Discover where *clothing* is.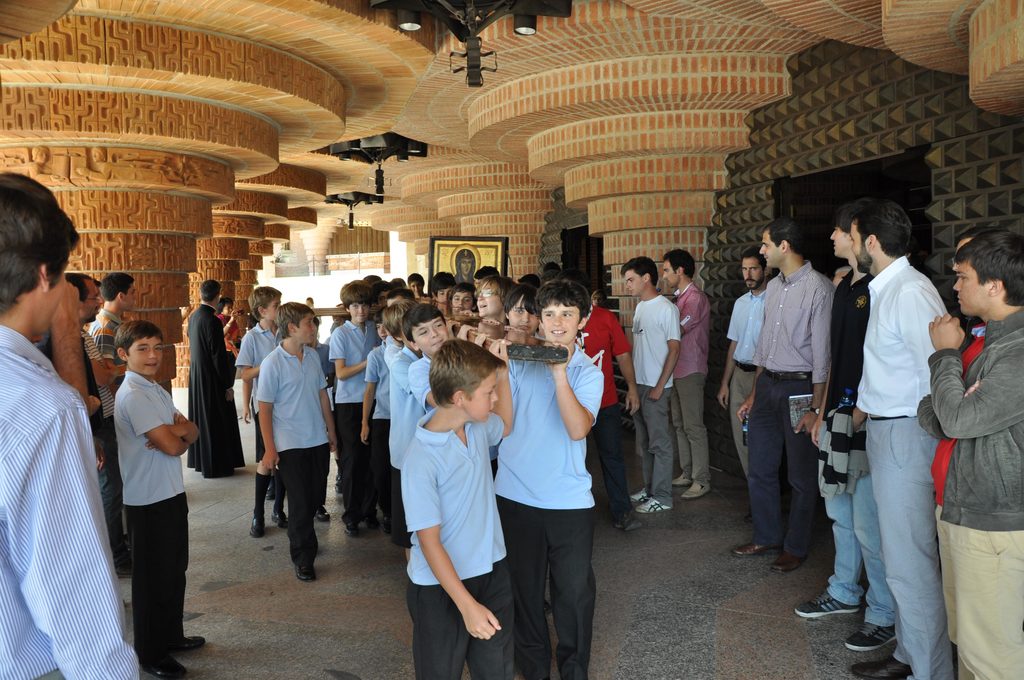
Discovered at x1=178 y1=306 x2=233 y2=476.
